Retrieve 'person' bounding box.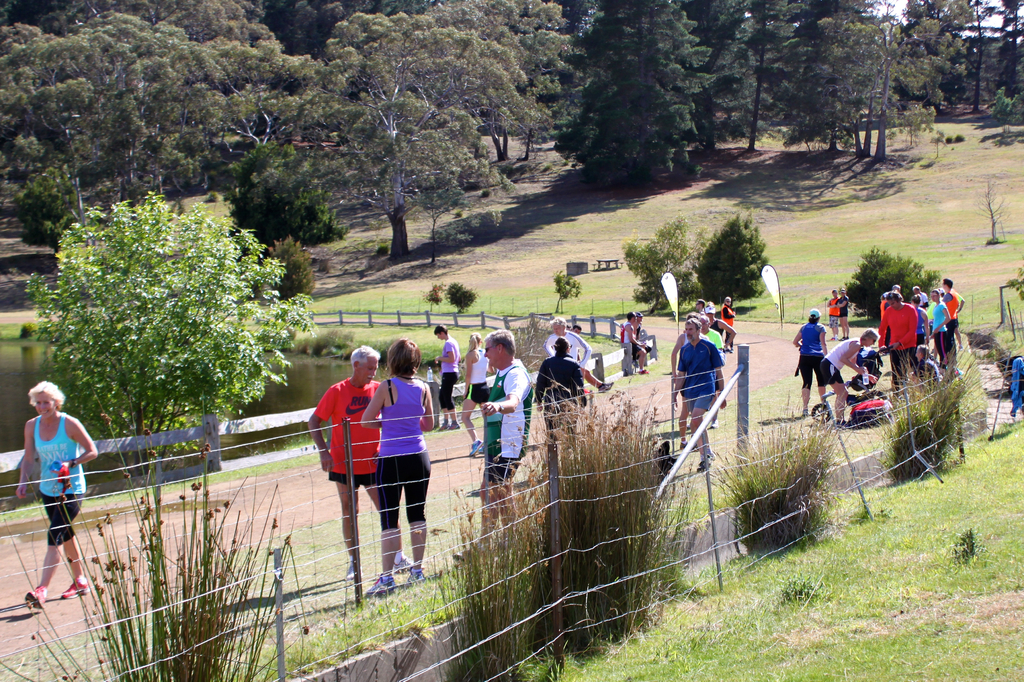
Bounding box: (left=795, top=311, right=831, bottom=418).
